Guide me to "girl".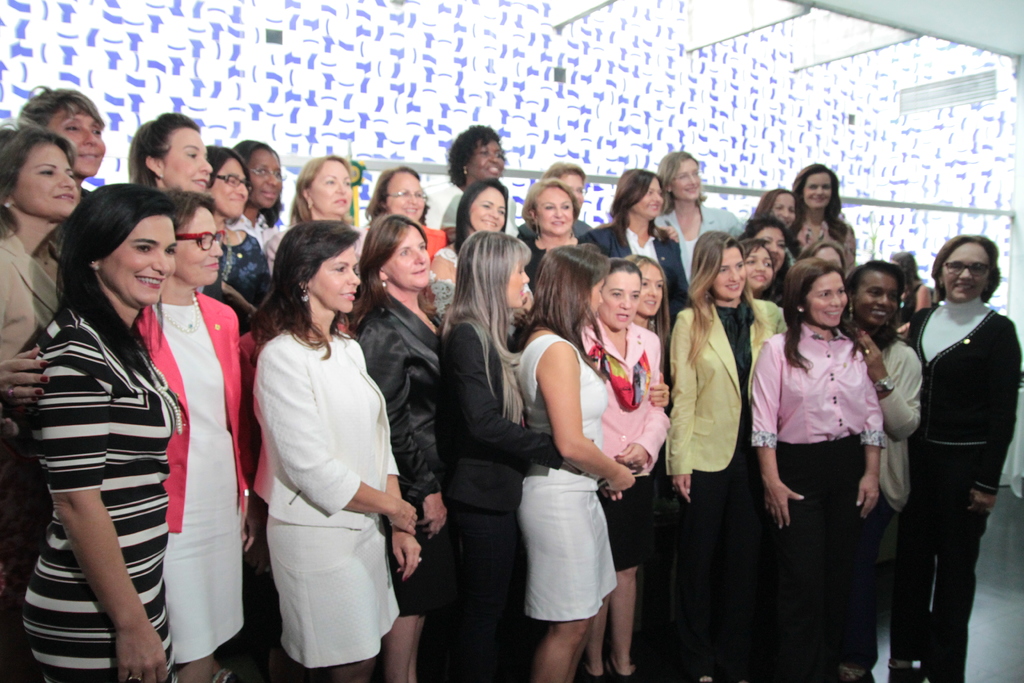
Guidance: (left=889, top=251, right=931, bottom=336).
